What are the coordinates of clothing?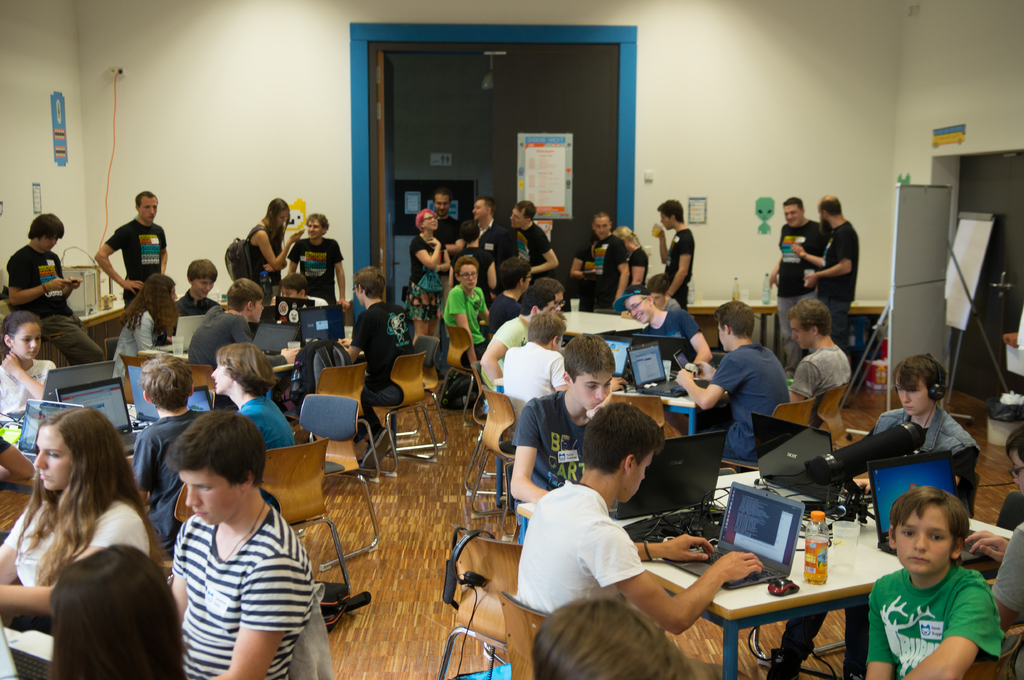
(x1=284, y1=237, x2=337, y2=304).
